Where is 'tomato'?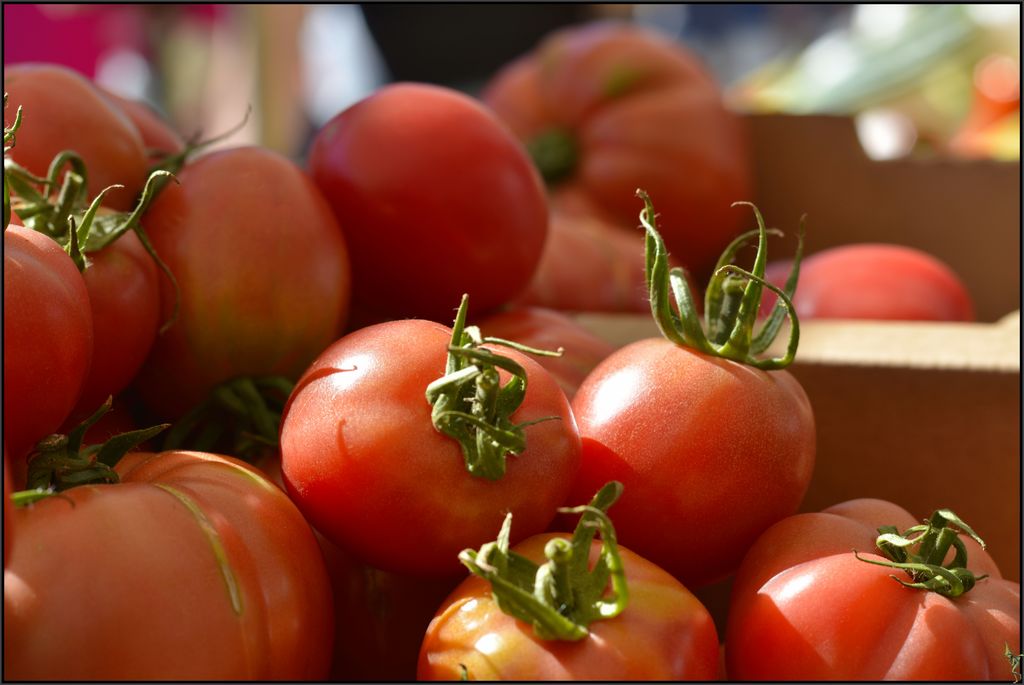
region(3, 64, 152, 210).
